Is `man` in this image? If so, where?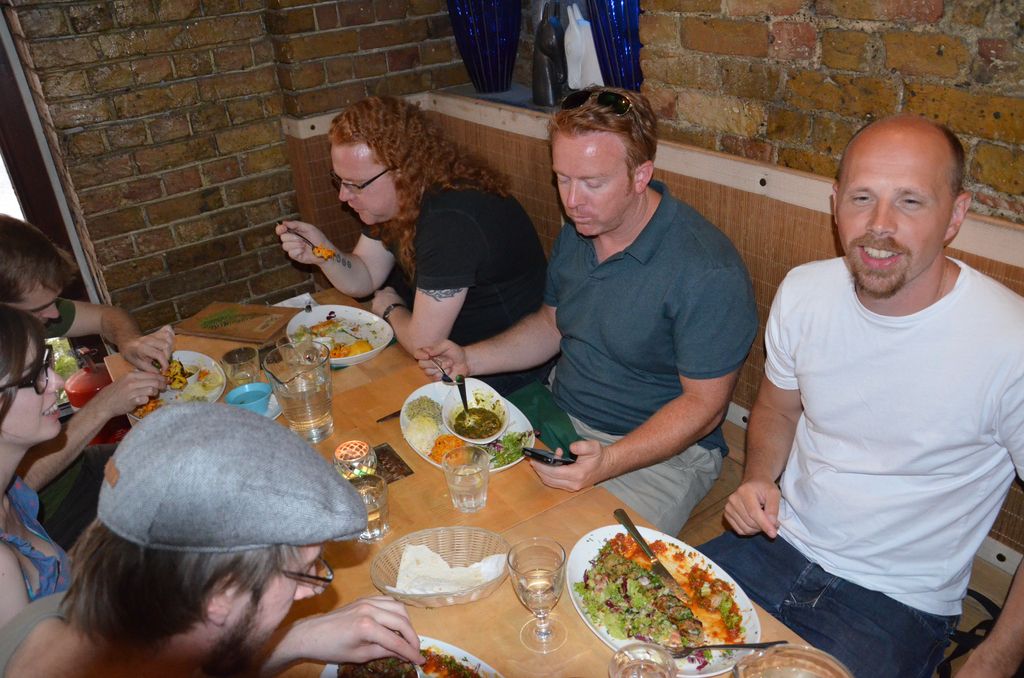
Yes, at bbox(685, 114, 1023, 677).
